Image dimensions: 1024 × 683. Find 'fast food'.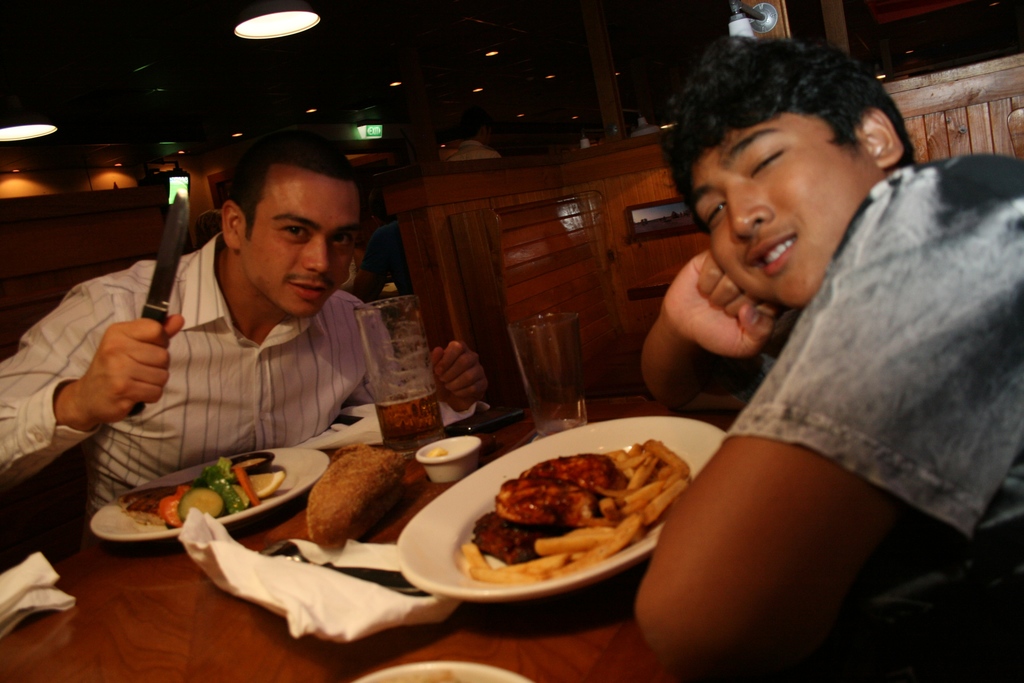
detection(305, 443, 414, 545).
